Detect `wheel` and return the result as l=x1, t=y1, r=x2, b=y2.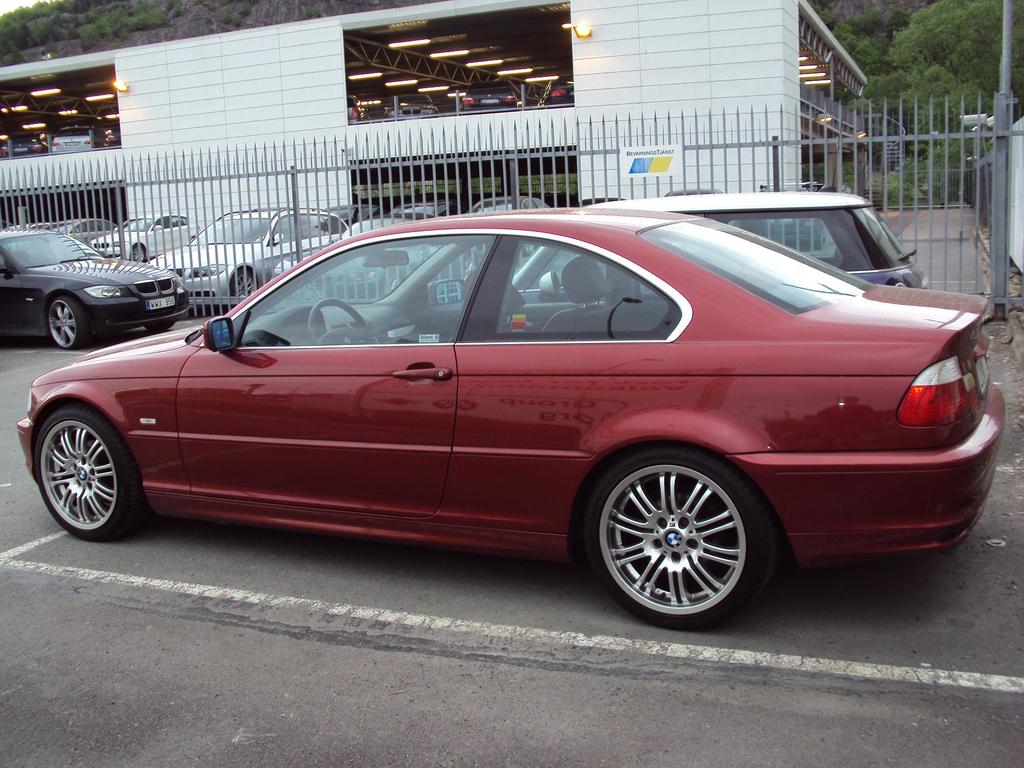
l=588, t=445, r=771, b=631.
